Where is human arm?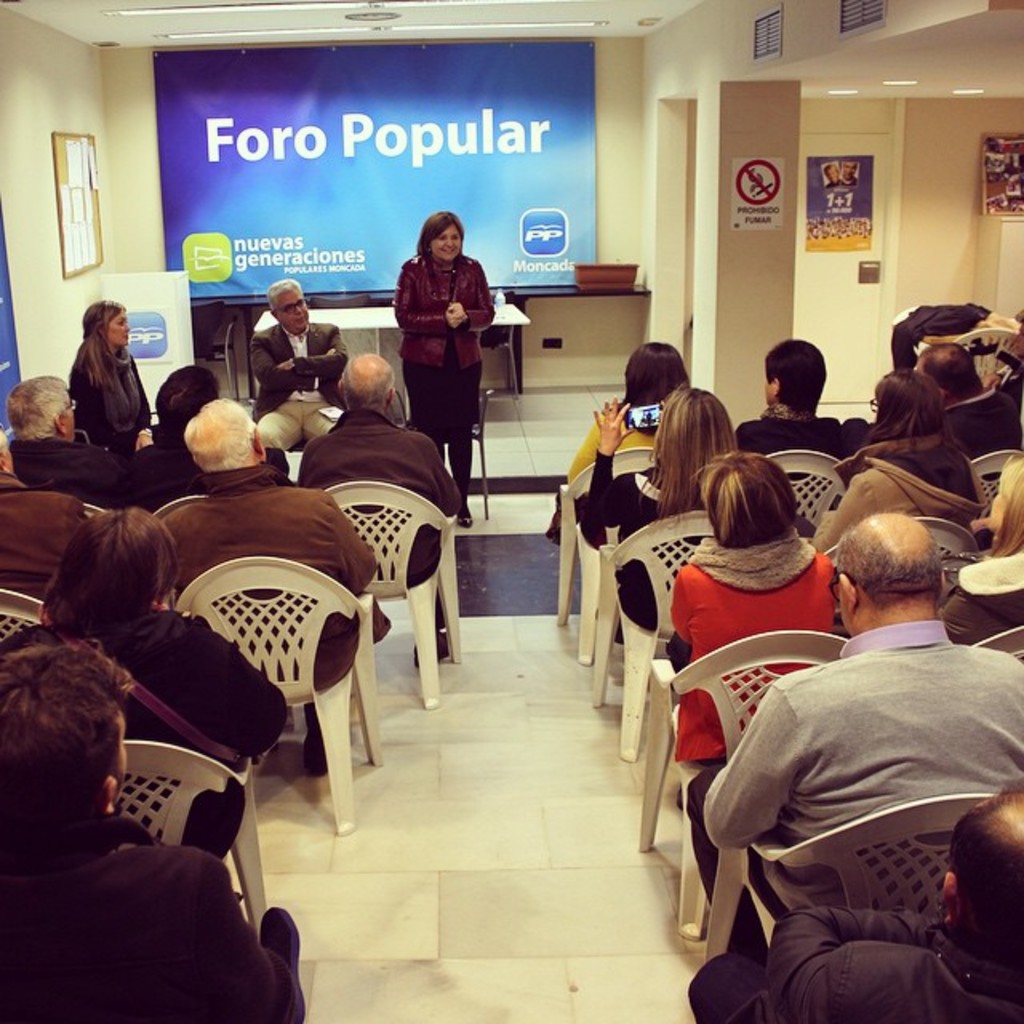
187, 858, 302, 1022.
